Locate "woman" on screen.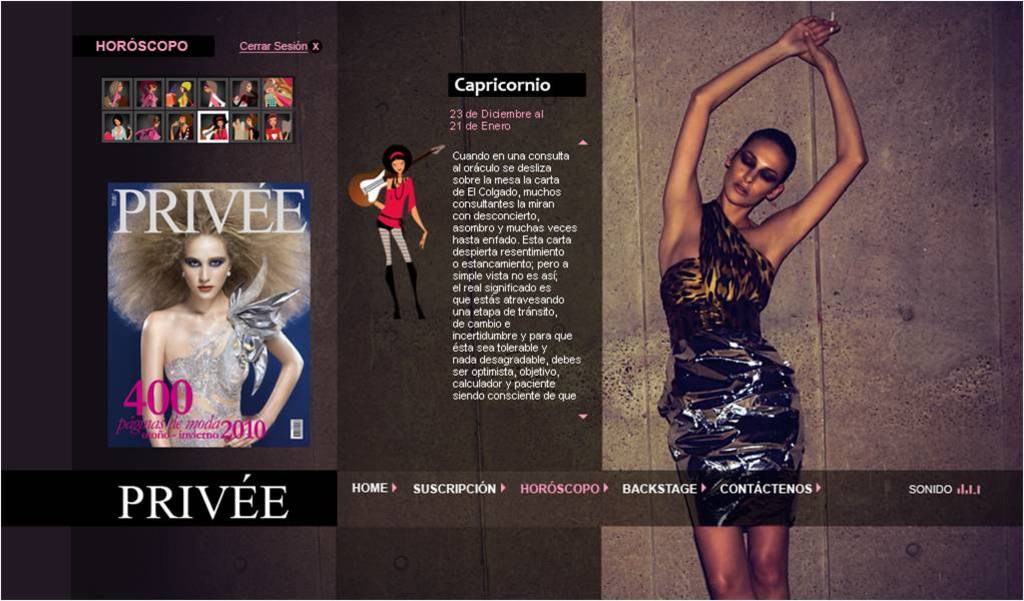
On screen at bbox=(263, 80, 298, 108).
